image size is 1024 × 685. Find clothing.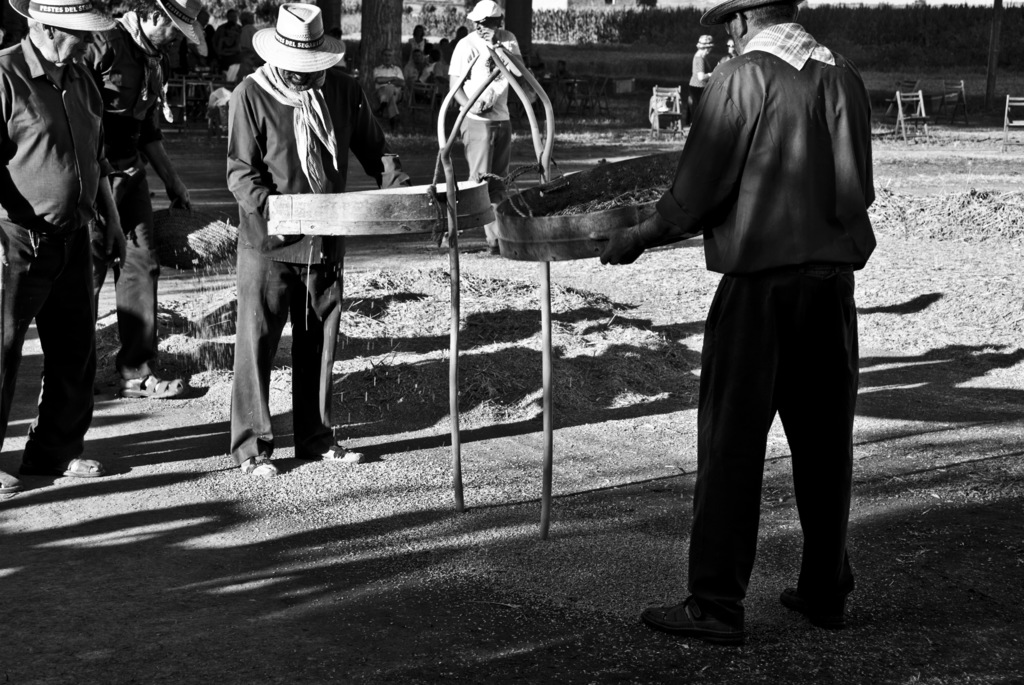
<bbox>227, 57, 417, 467</bbox>.
